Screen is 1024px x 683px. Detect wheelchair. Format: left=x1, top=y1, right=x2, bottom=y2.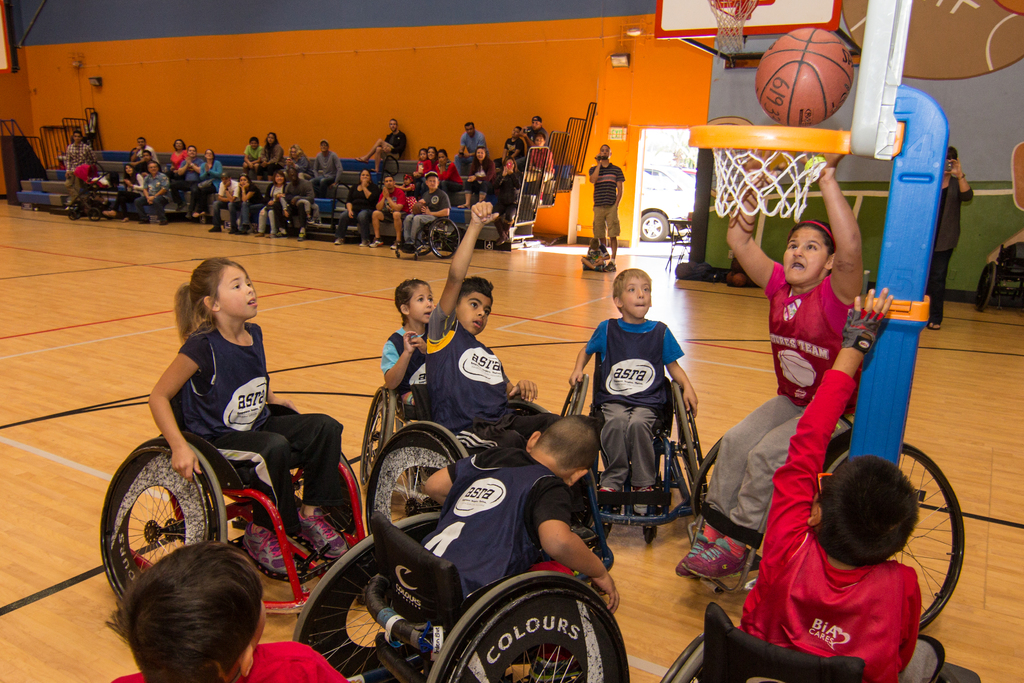
left=687, top=399, right=977, bottom=608.
